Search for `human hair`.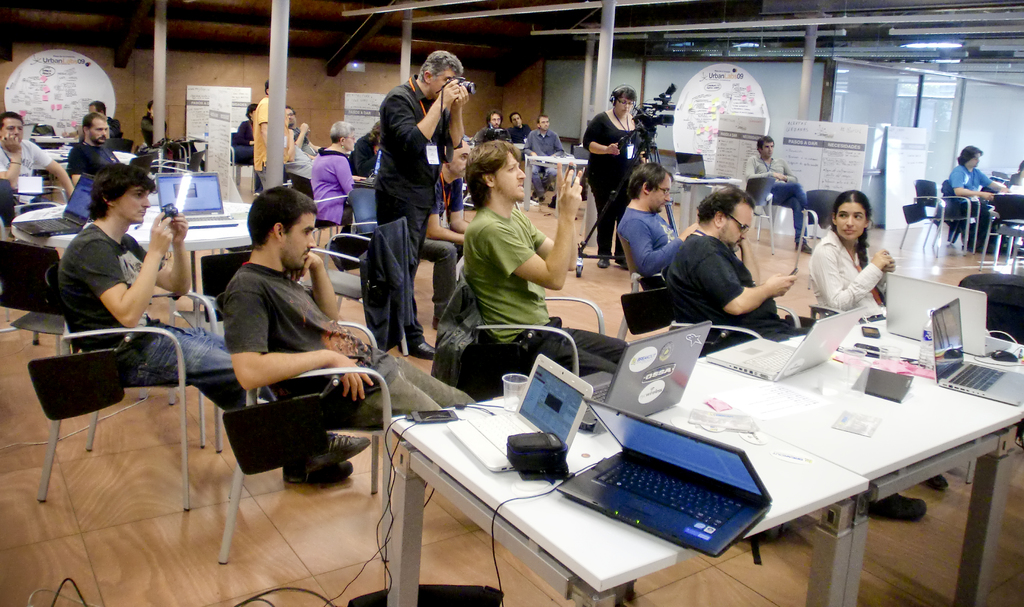
Found at box(366, 118, 387, 143).
